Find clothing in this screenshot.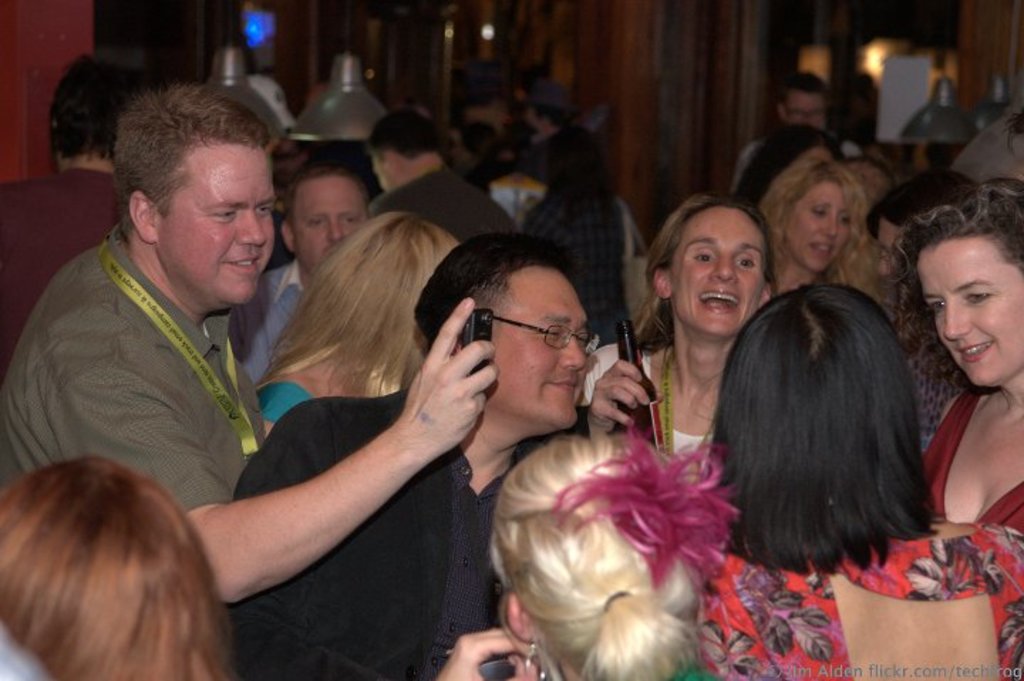
The bounding box for clothing is (586, 324, 718, 466).
